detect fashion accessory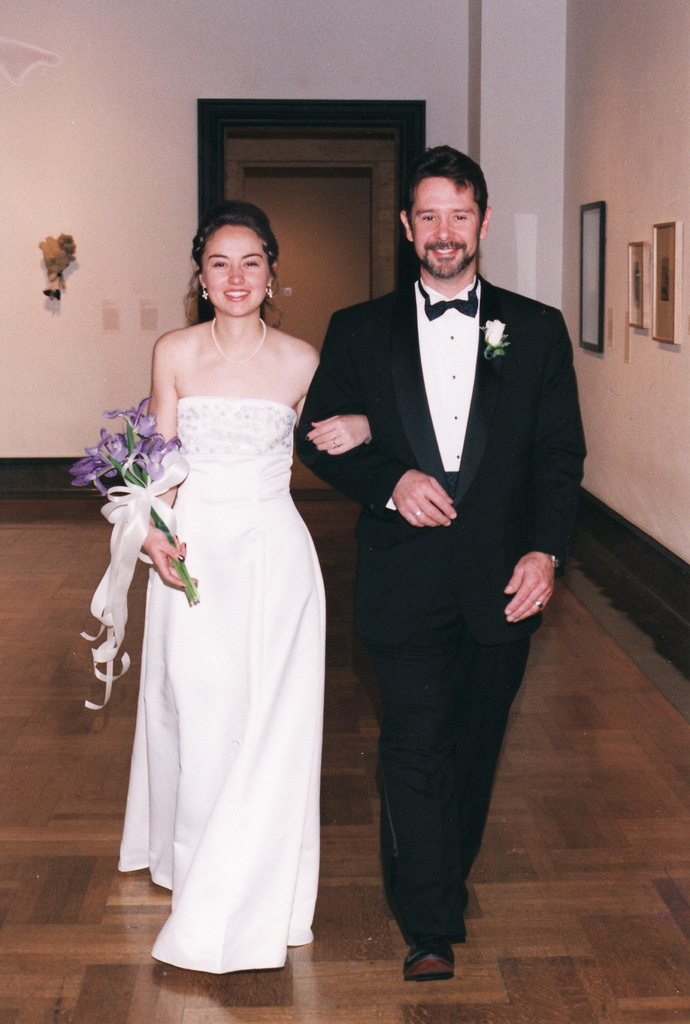
{"x1": 411, "y1": 509, "x2": 424, "y2": 521}
